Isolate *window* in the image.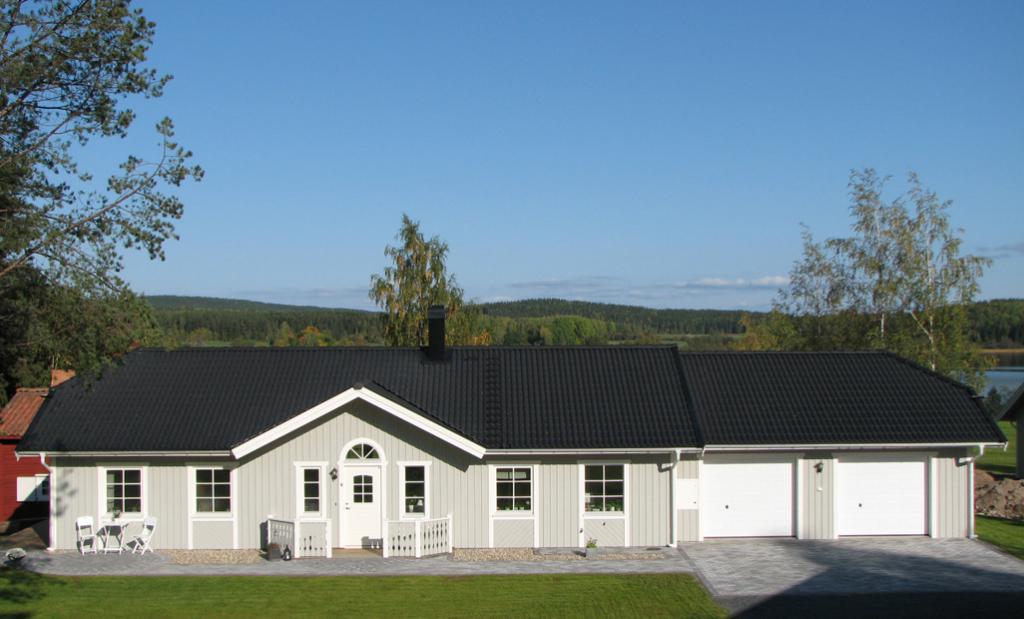
Isolated region: <bbox>400, 468, 427, 514</bbox>.
